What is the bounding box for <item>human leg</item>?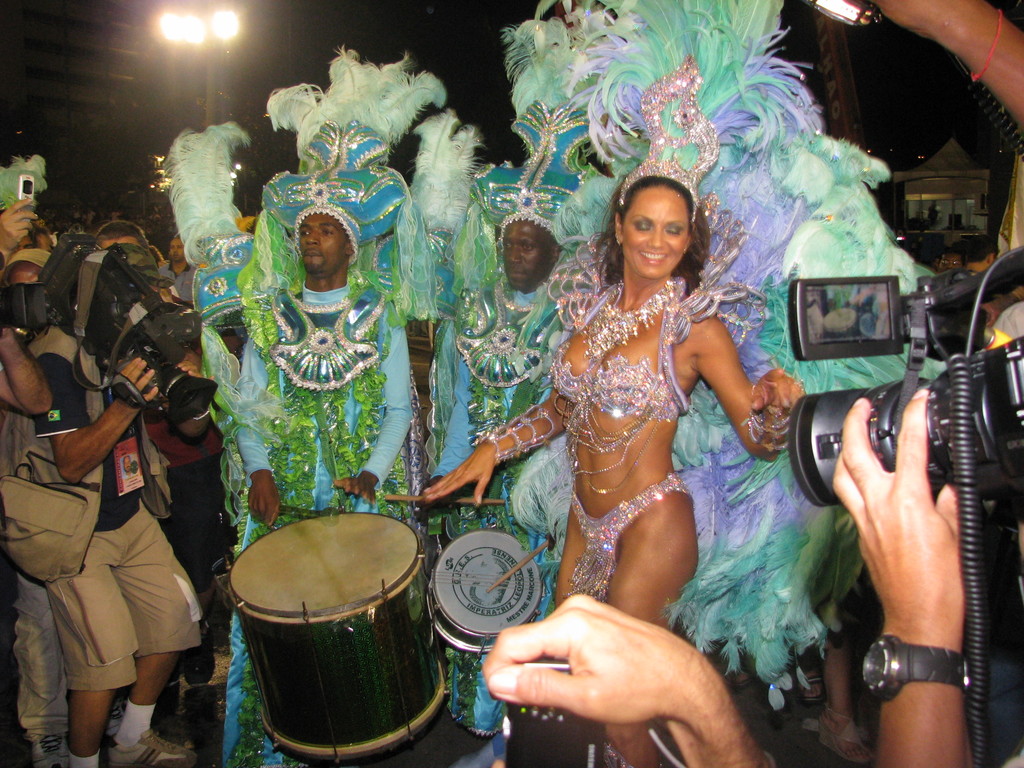
106,504,198,767.
